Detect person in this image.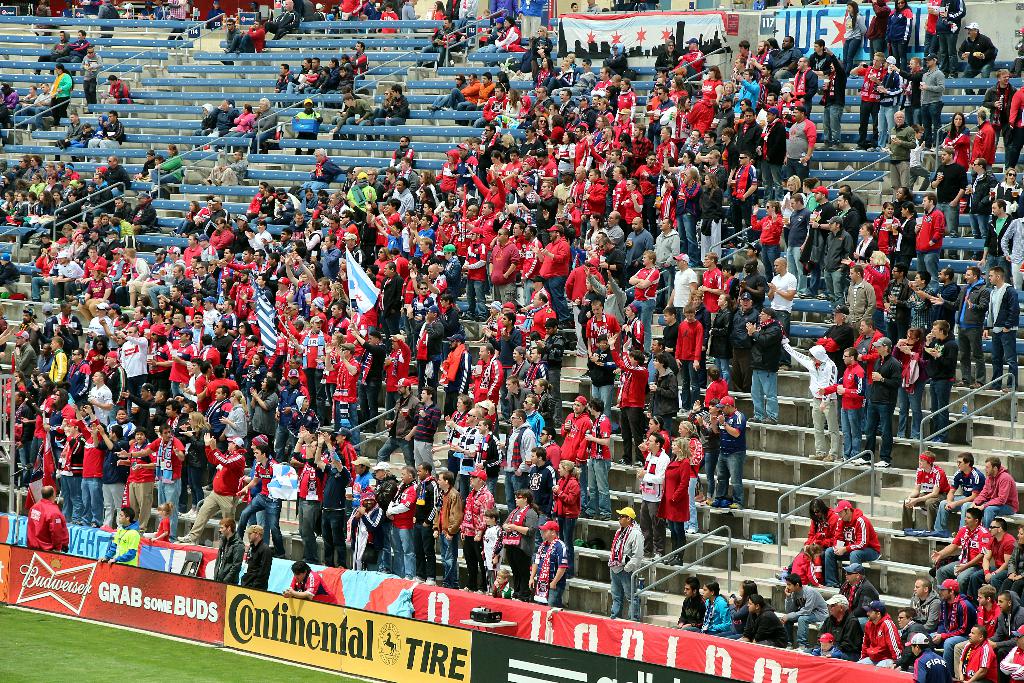
Detection: pyautogui.locateOnScreen(660, 439, 687, 532).
